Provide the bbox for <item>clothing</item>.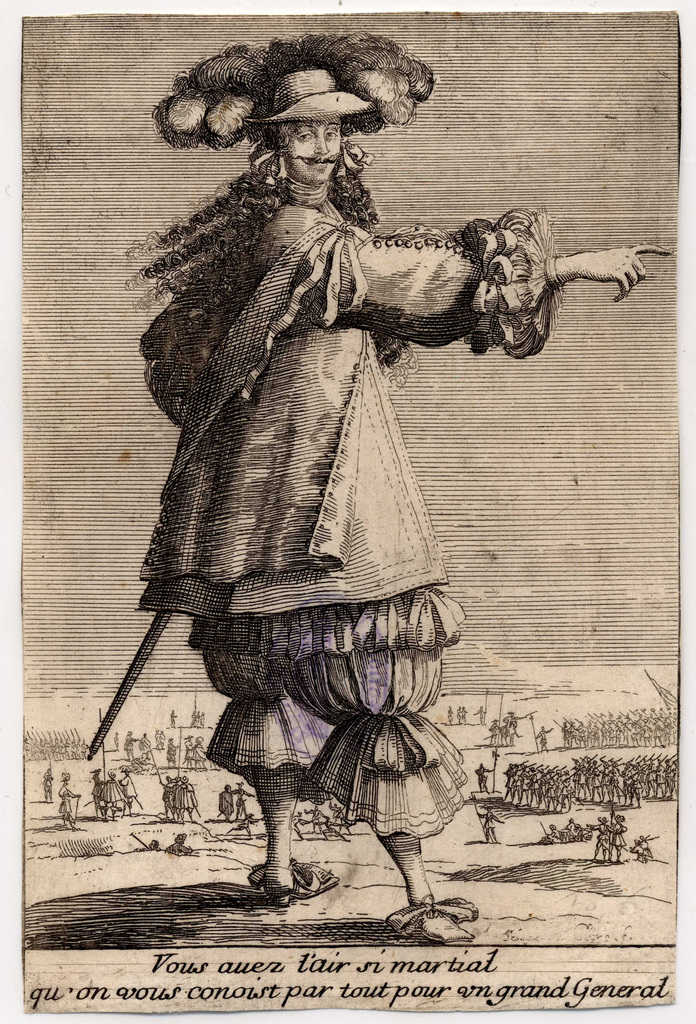
box(151, 42, 459, 141).
